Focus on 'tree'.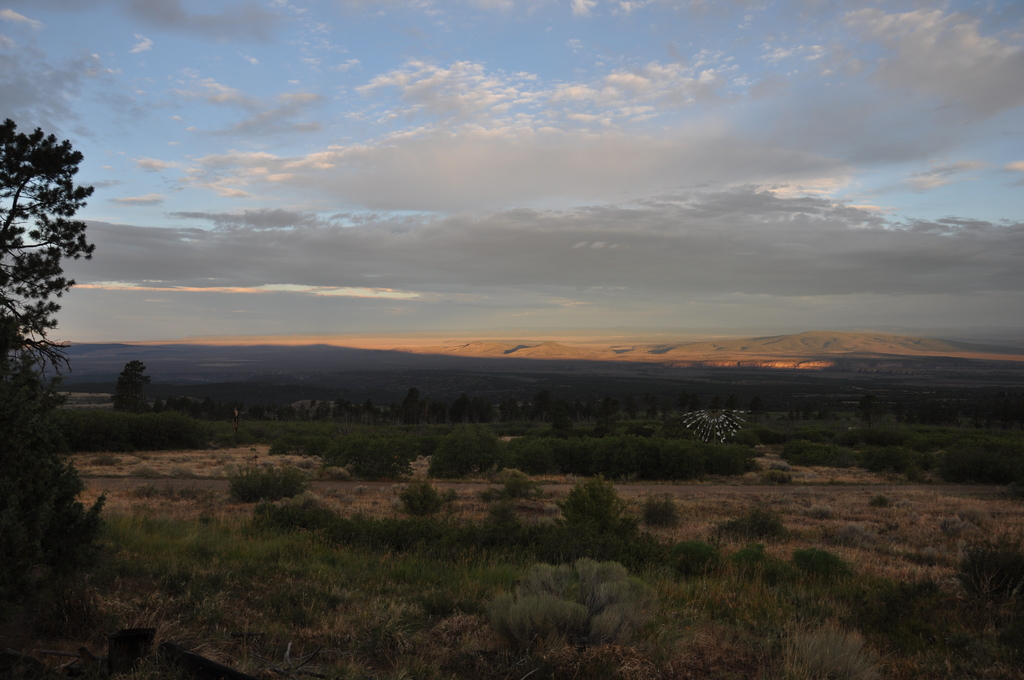
Focused at 890/398/953/425.
